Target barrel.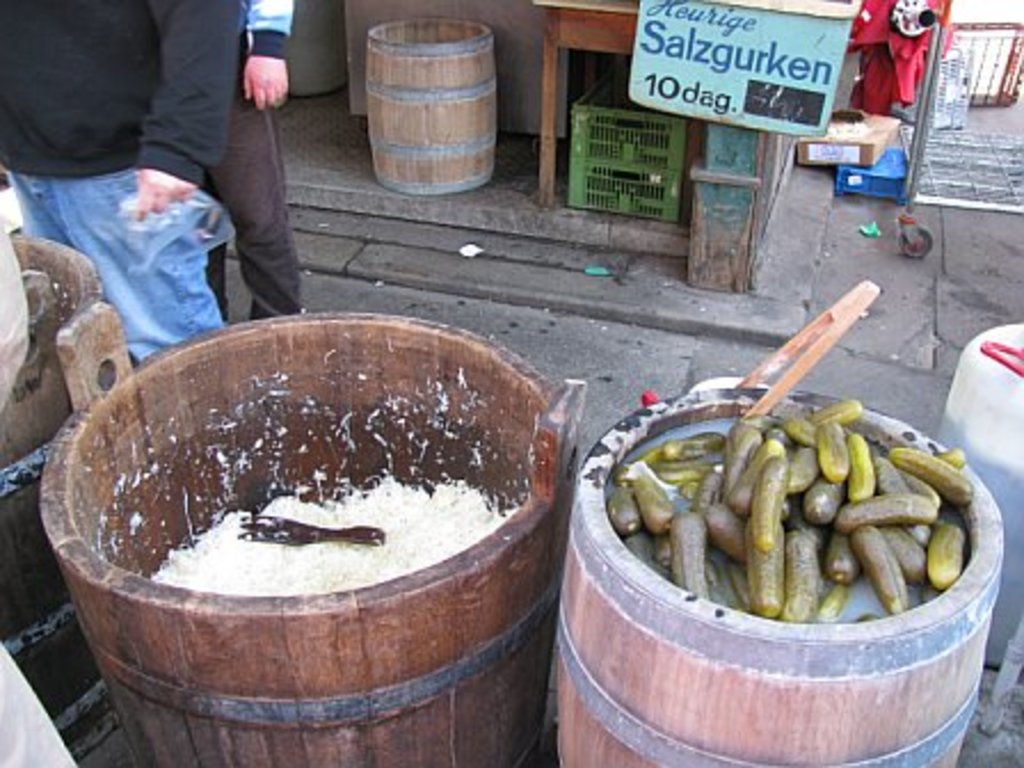
Target region: Rect(43, 309, 587, 766).
